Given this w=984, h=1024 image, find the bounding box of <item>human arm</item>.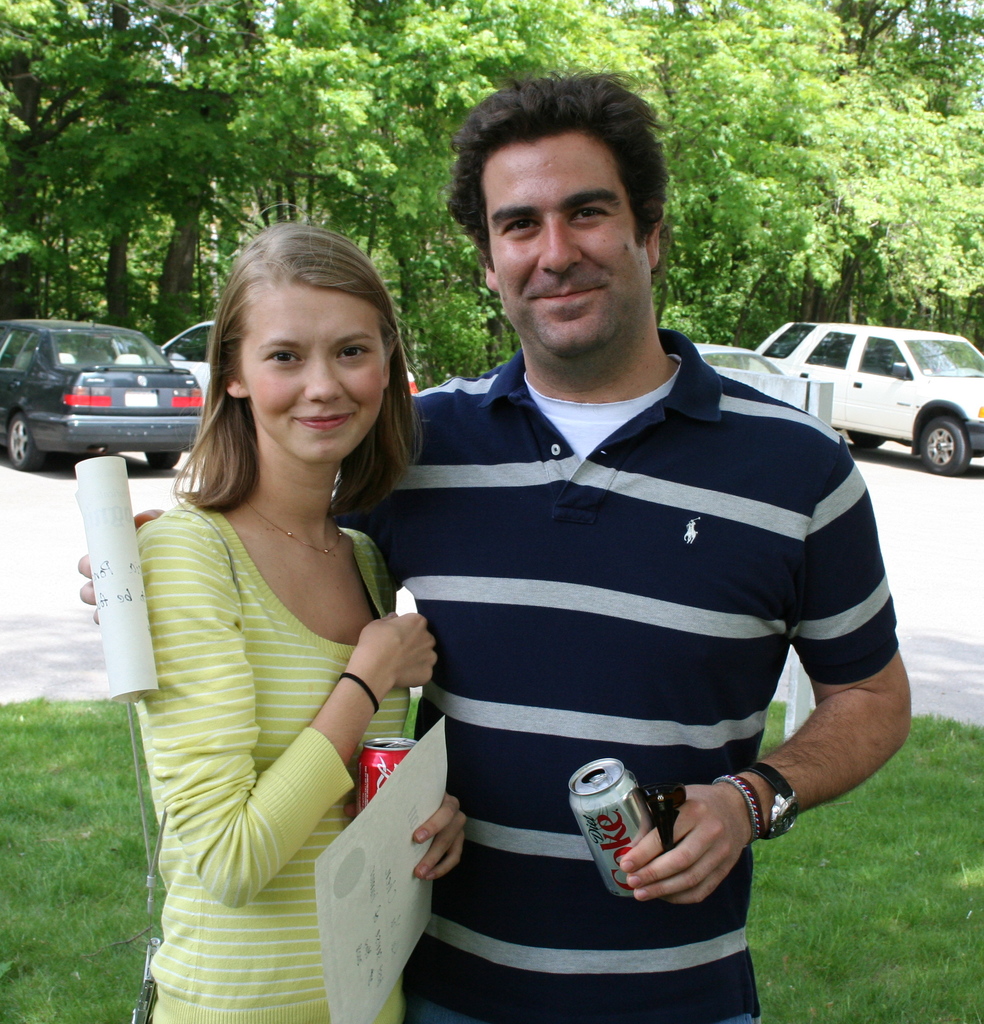
766:565:915:883.
